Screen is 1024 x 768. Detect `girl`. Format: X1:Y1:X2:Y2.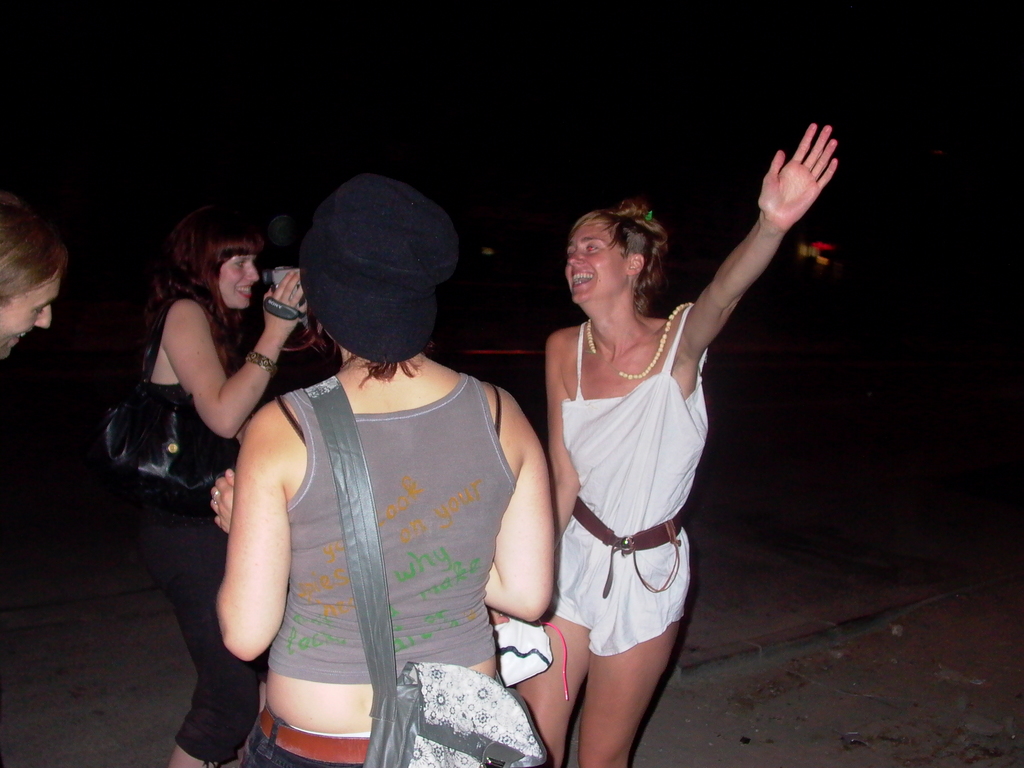
139:204:308:767.
